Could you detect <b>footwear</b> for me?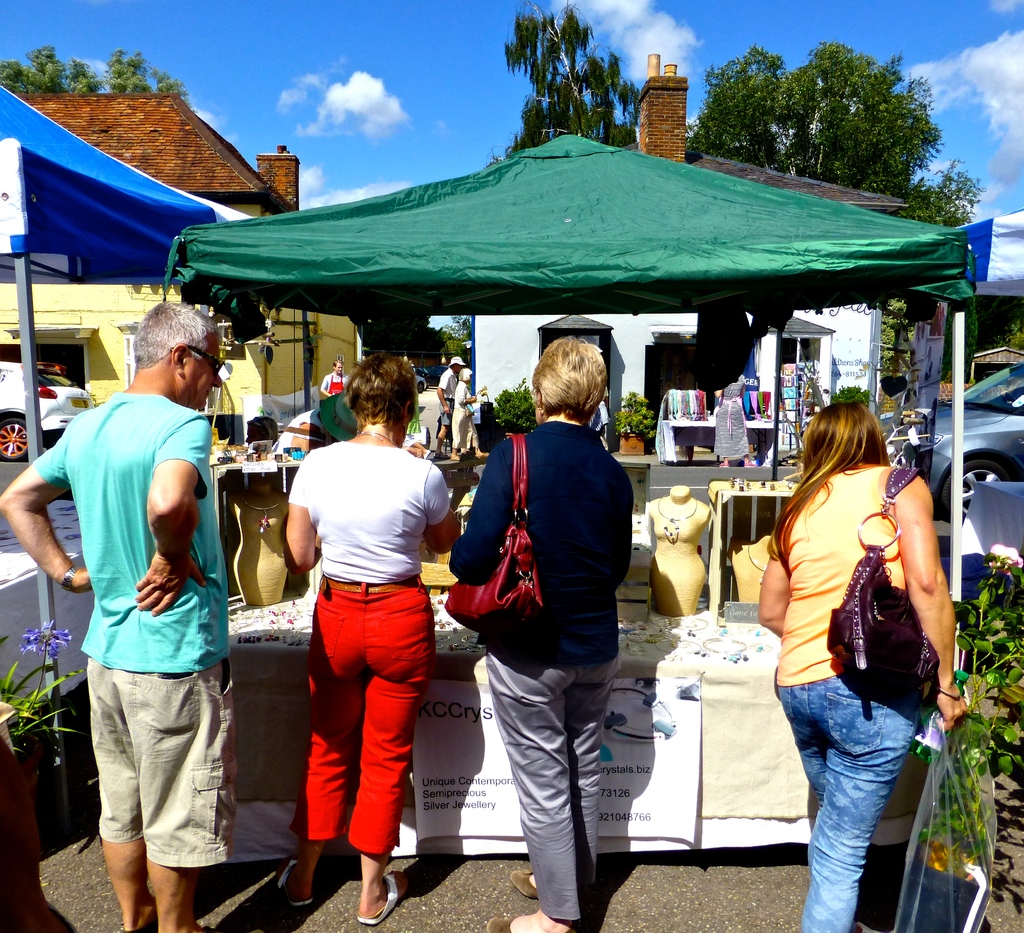
Detection result: detection(272, 857, 310, 915).
